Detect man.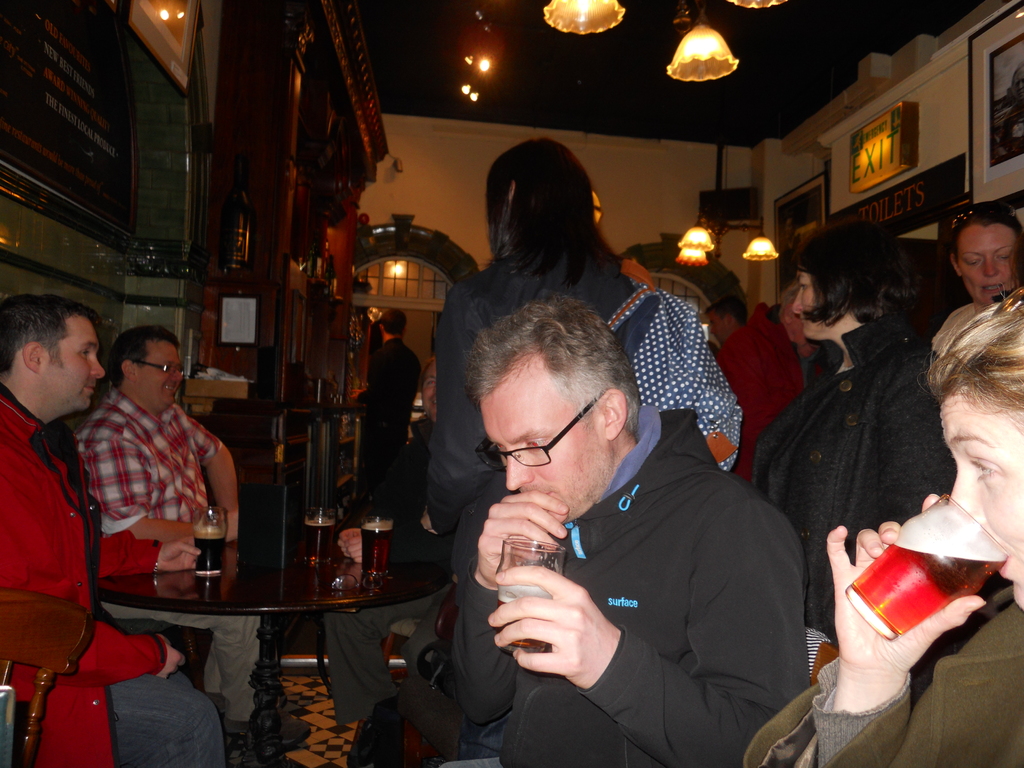
Detected at <box>0,293,225,767</box>.
